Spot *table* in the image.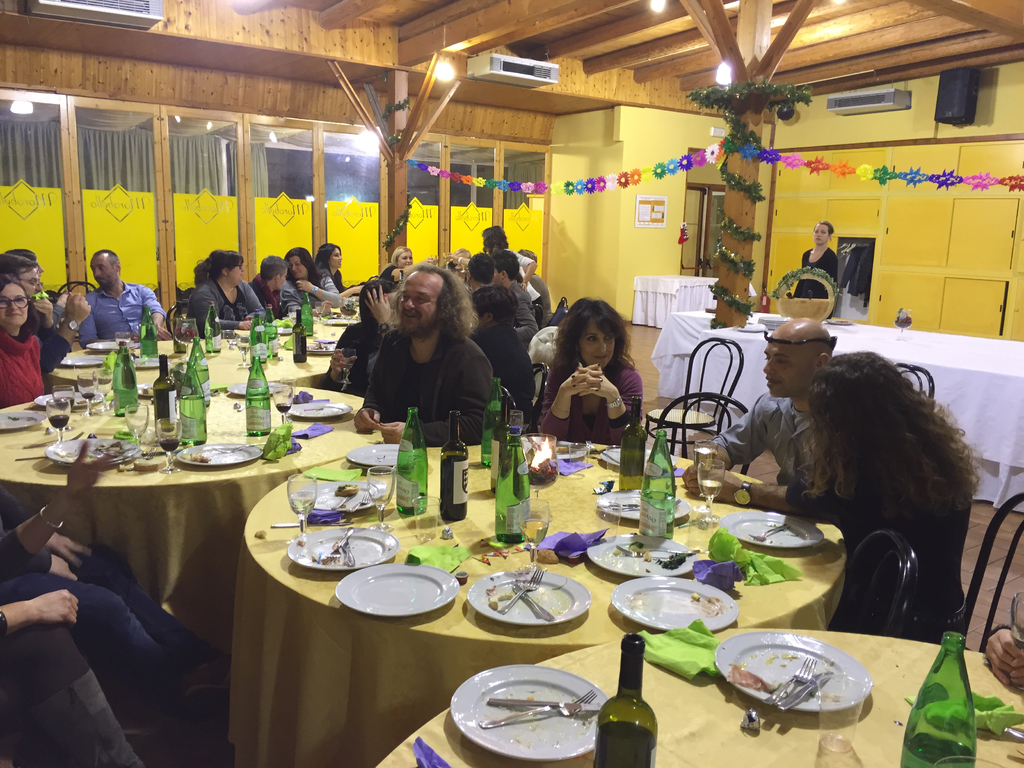
*table* found at x1=213, y1=412, x2=865, y2=767.
